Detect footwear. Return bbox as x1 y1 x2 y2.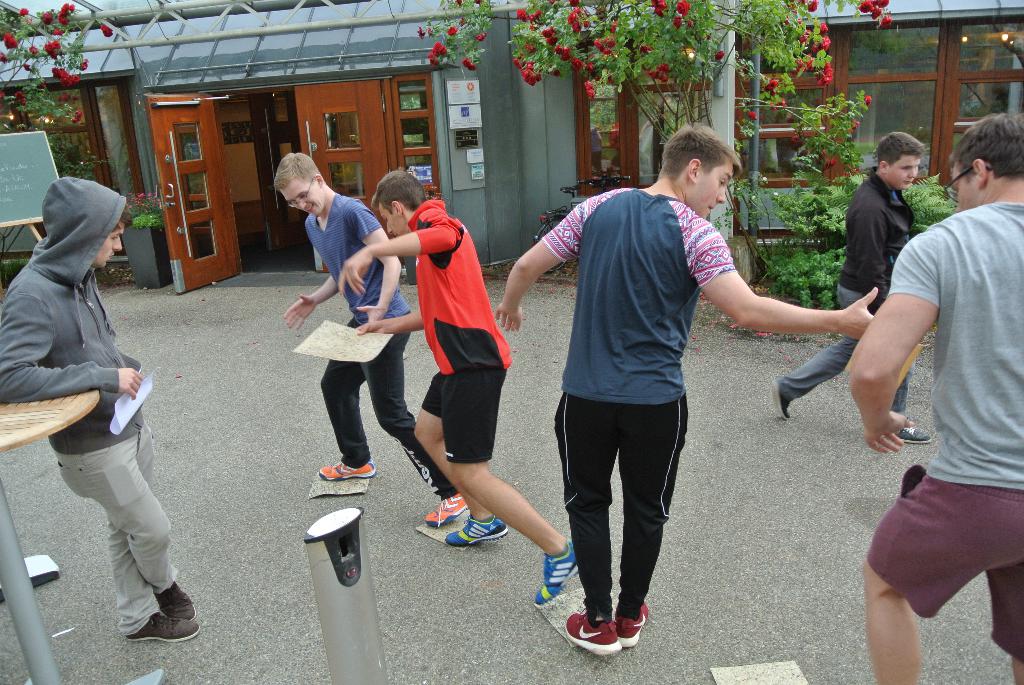
420 491 470 528.
